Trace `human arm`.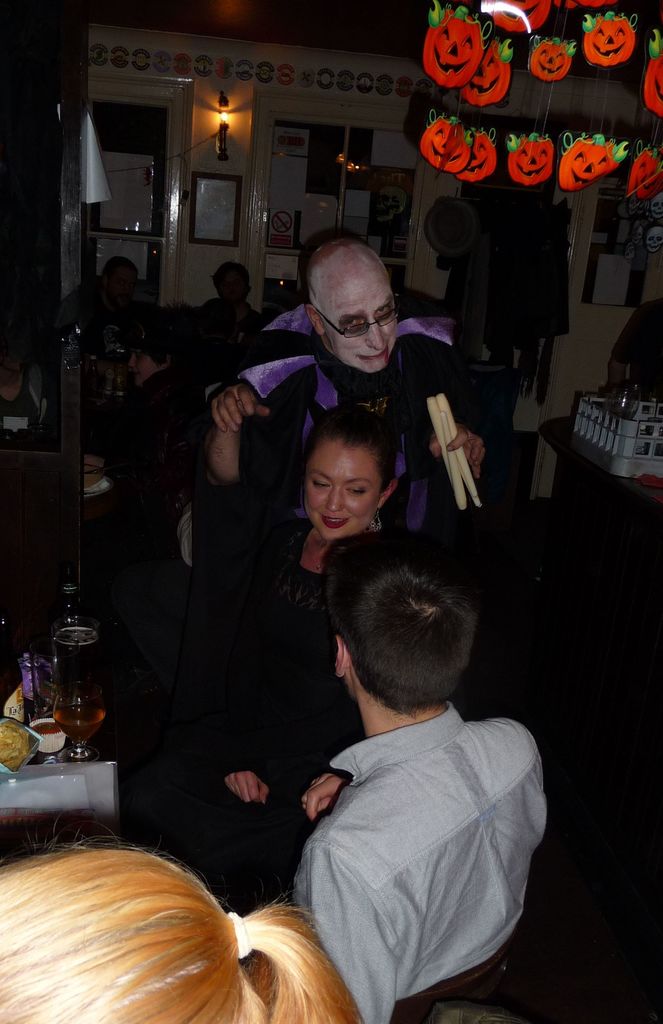
Traced to (x1=182, y1=360, x2=282, y2=527).
